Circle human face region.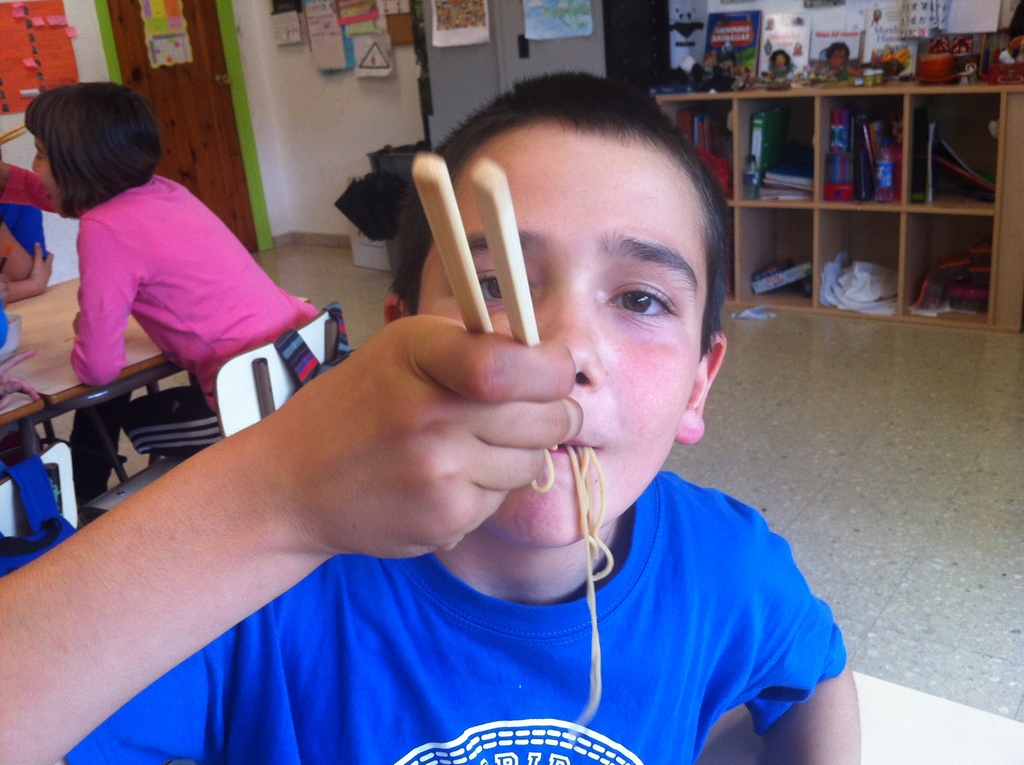
Region: x1=29, y1=133, x2=60, y2=199.
